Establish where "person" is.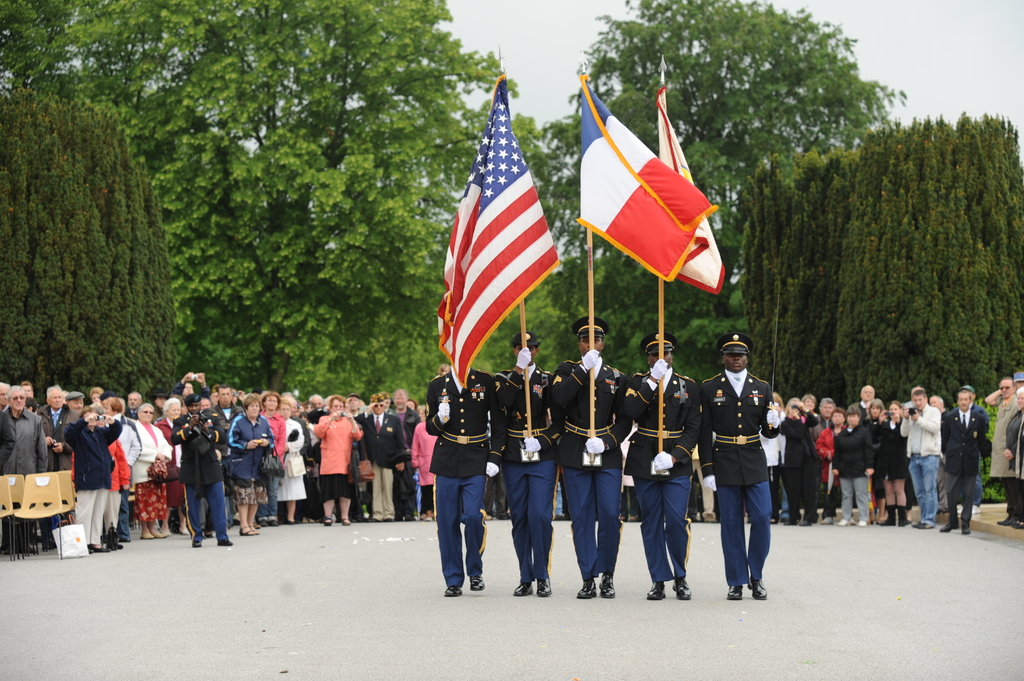
Established at bbox=(988, 376, 1018, 511).
